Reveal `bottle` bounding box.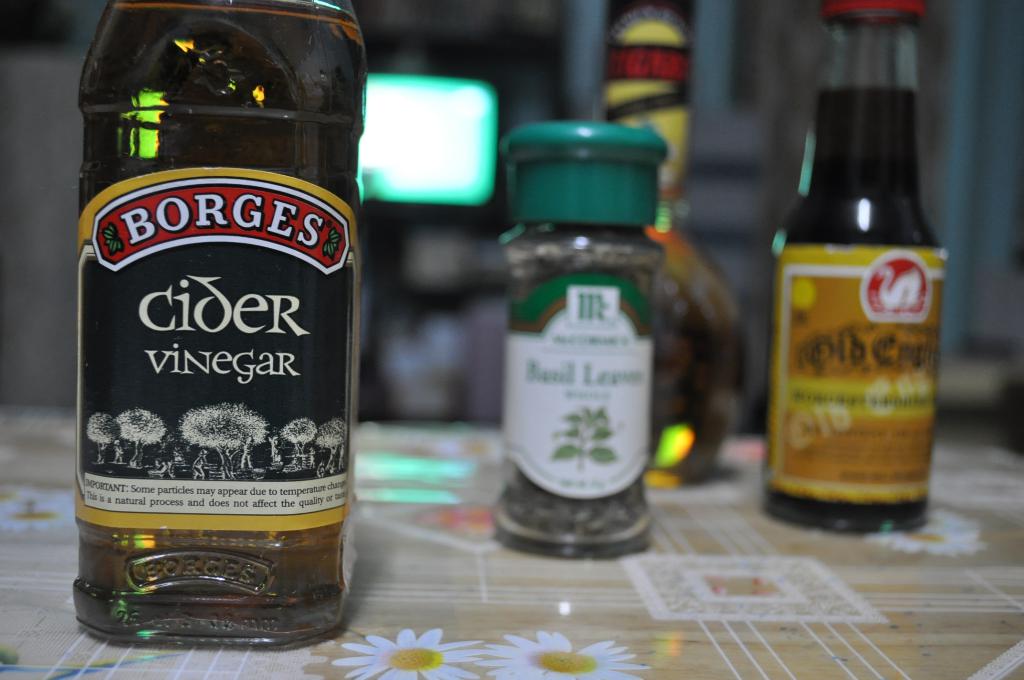
Revealed: [771, 0, 955, 539].
